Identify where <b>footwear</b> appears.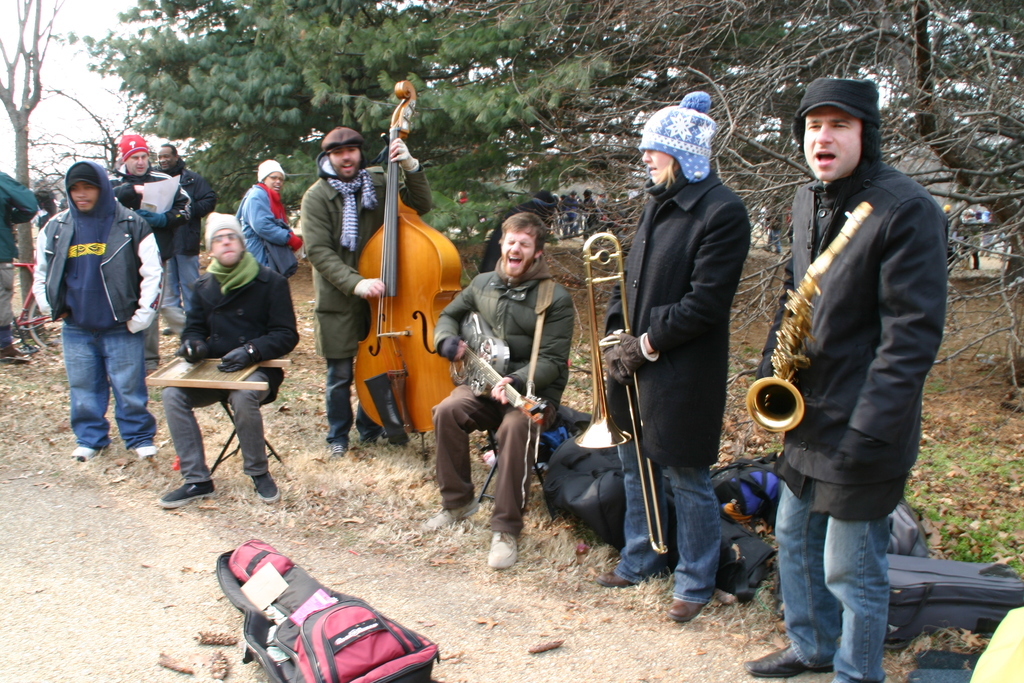
Appears at pyautogui.locateOnScreen(134, 448, 158, 459).
